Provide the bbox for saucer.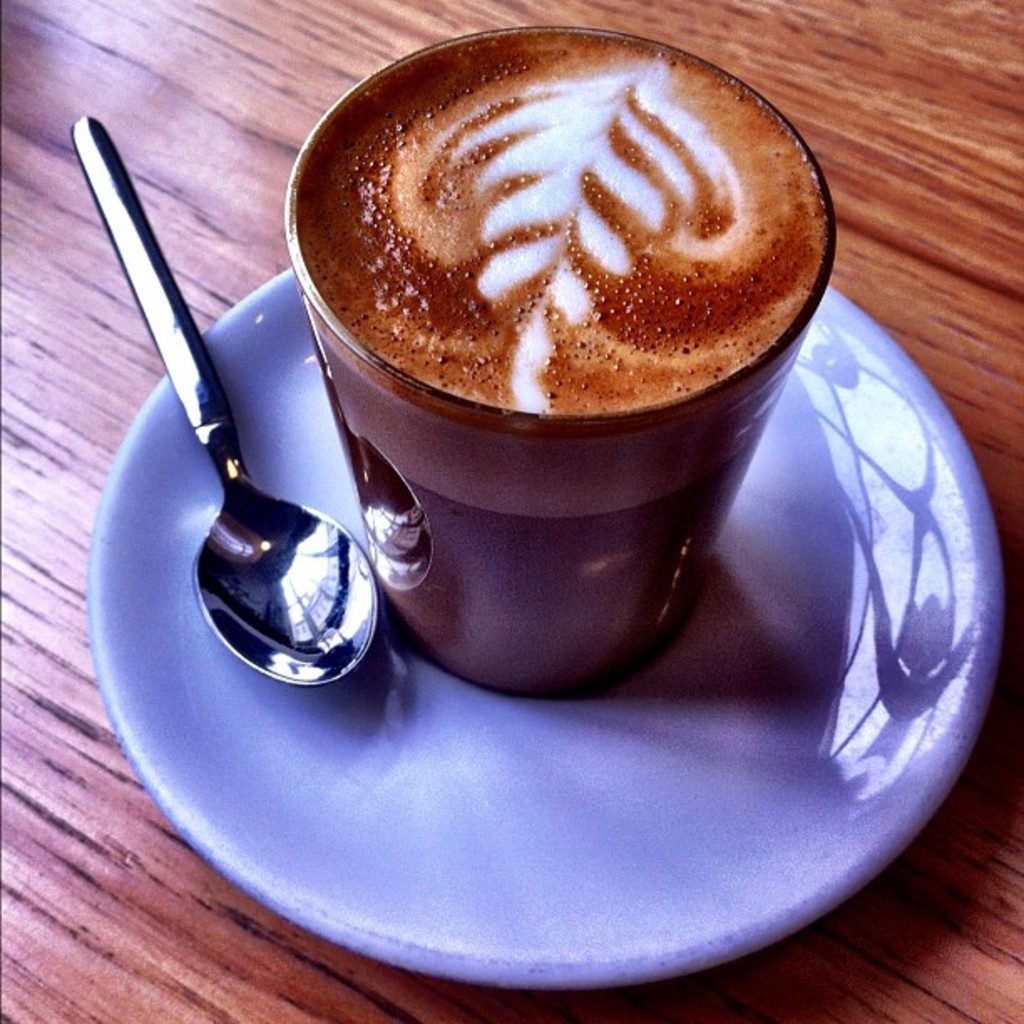
select_region(84, 264, 994, 991).
